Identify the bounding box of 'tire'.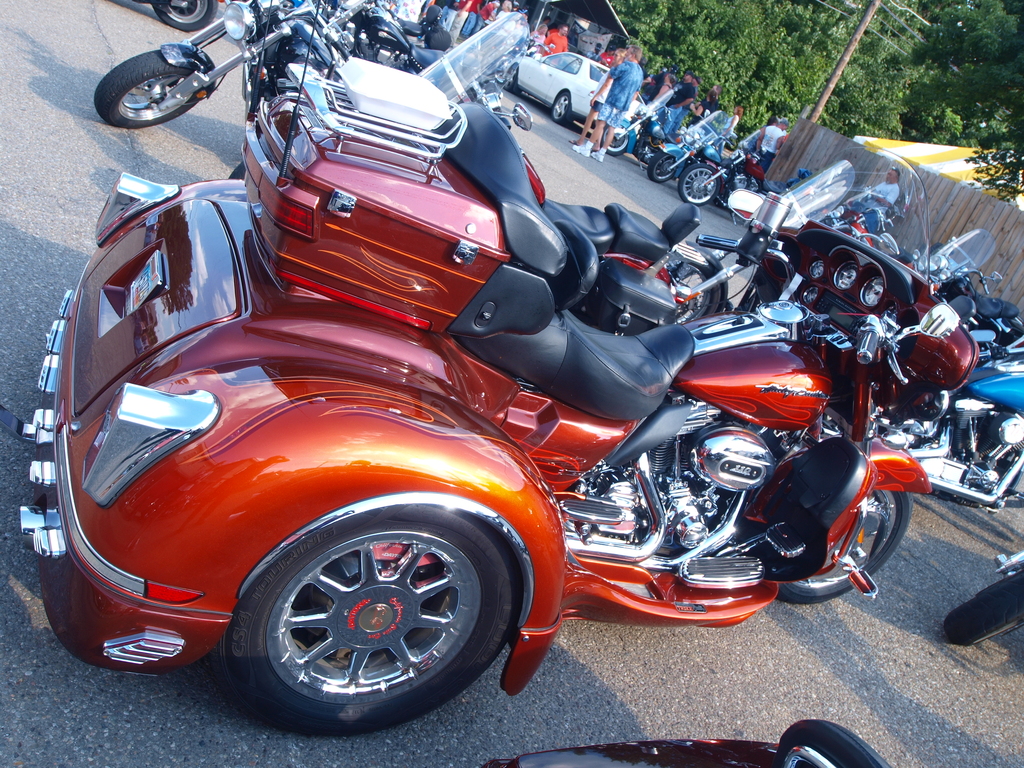
554, 90, 575, 122.
